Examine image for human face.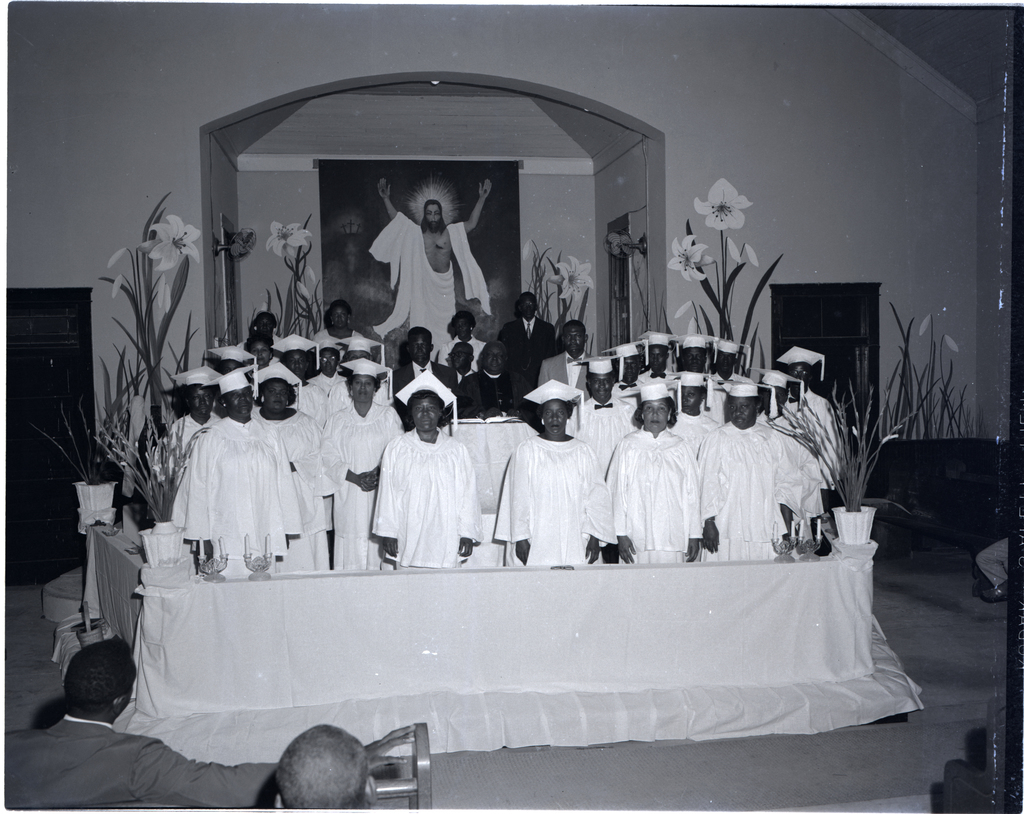
Examination result: 624,358,642,379.
